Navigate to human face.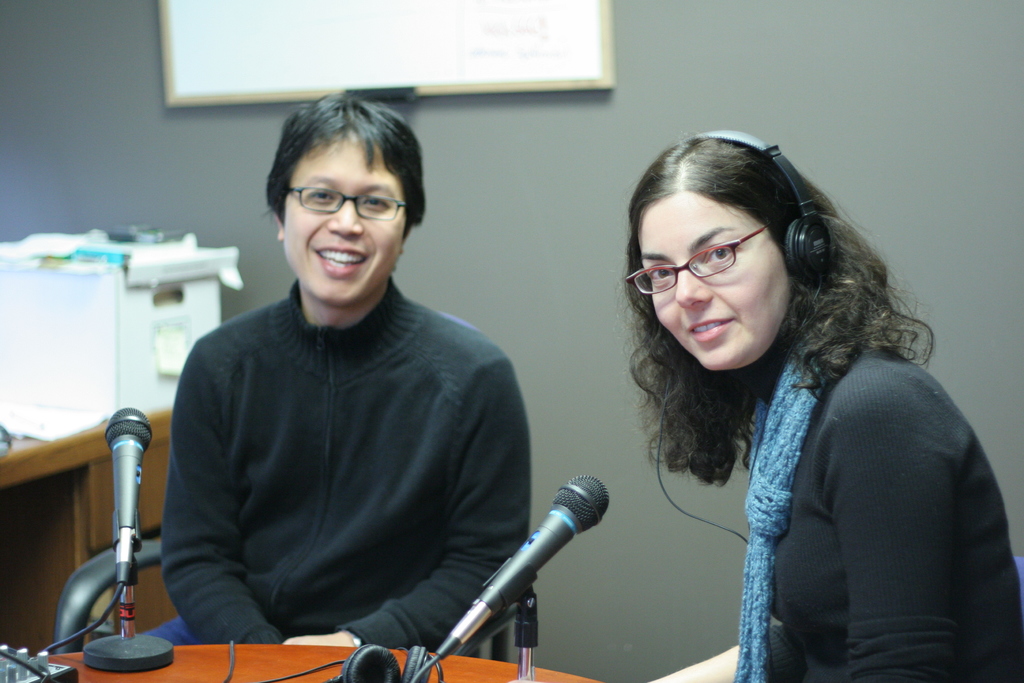
Navigation target: select_region(280, 138, 408, 304).
